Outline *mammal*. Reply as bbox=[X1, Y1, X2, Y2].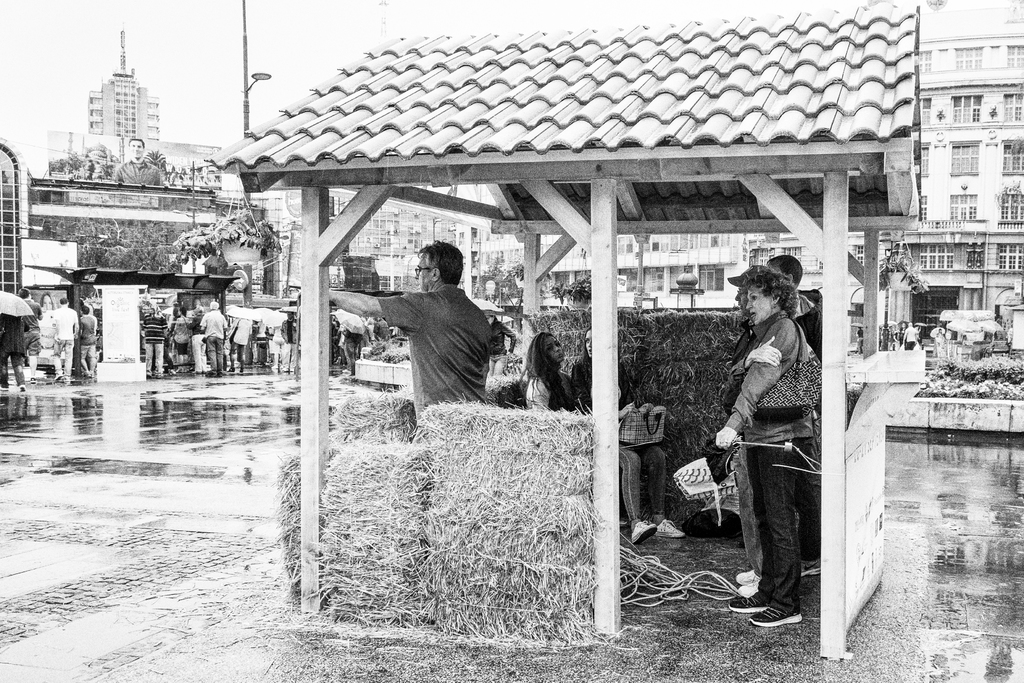
bbox=[16, 285, 42, 384].
